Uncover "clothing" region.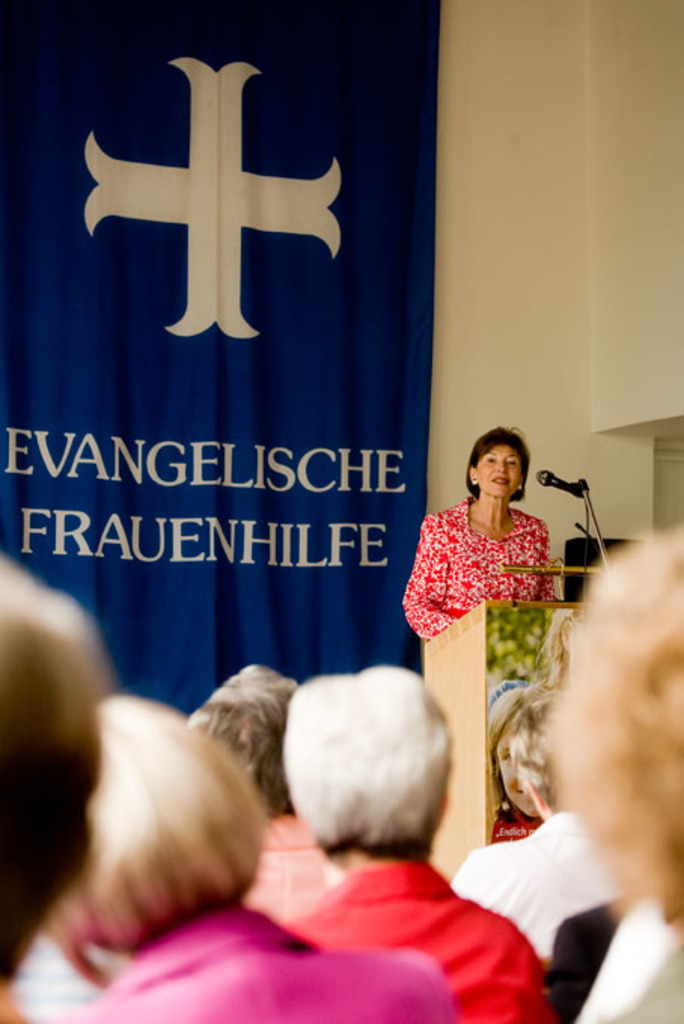
Uncovered: locate(450, 810, 624, 958).
